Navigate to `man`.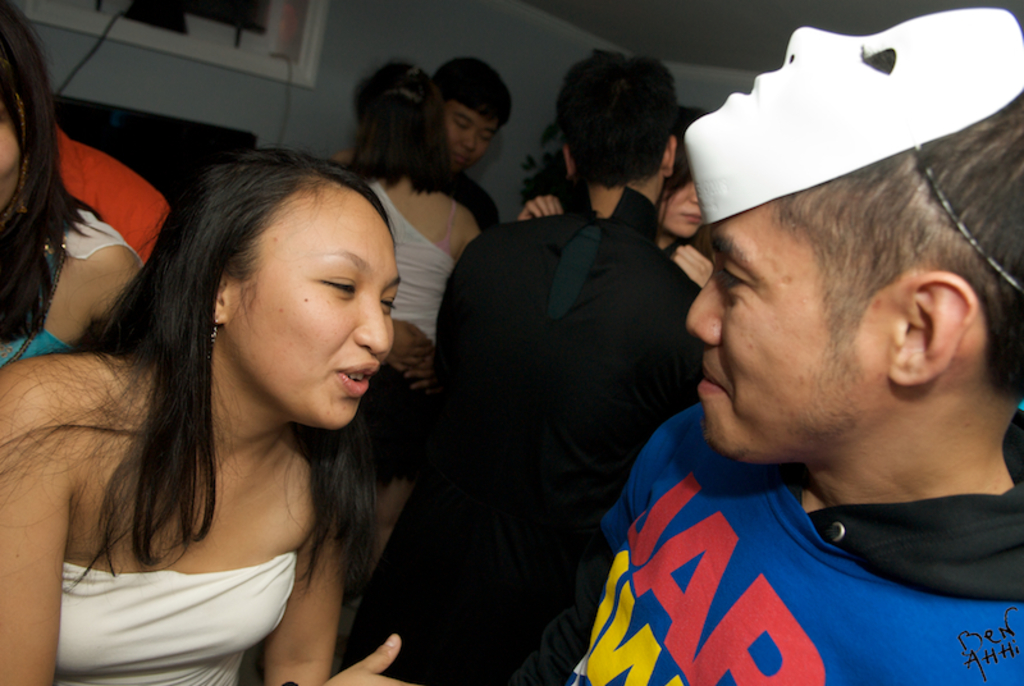
Navigation target: box=[552, 38, 1023, 685].
